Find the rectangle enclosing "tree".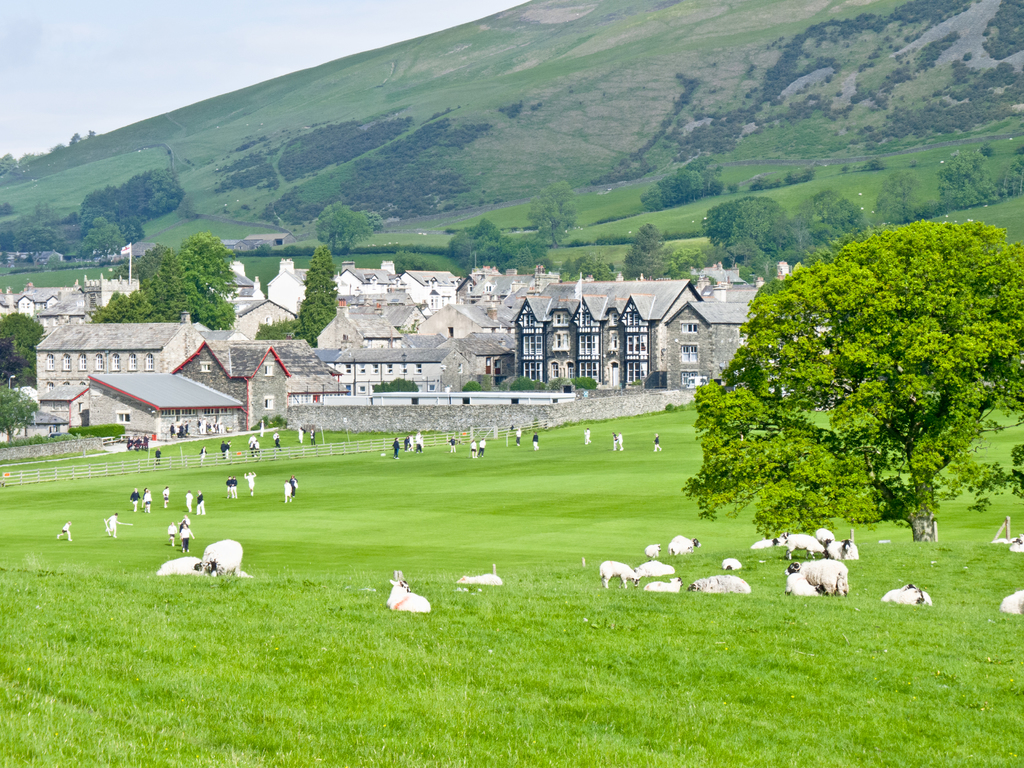
rect(163, 224, 237, 298).
